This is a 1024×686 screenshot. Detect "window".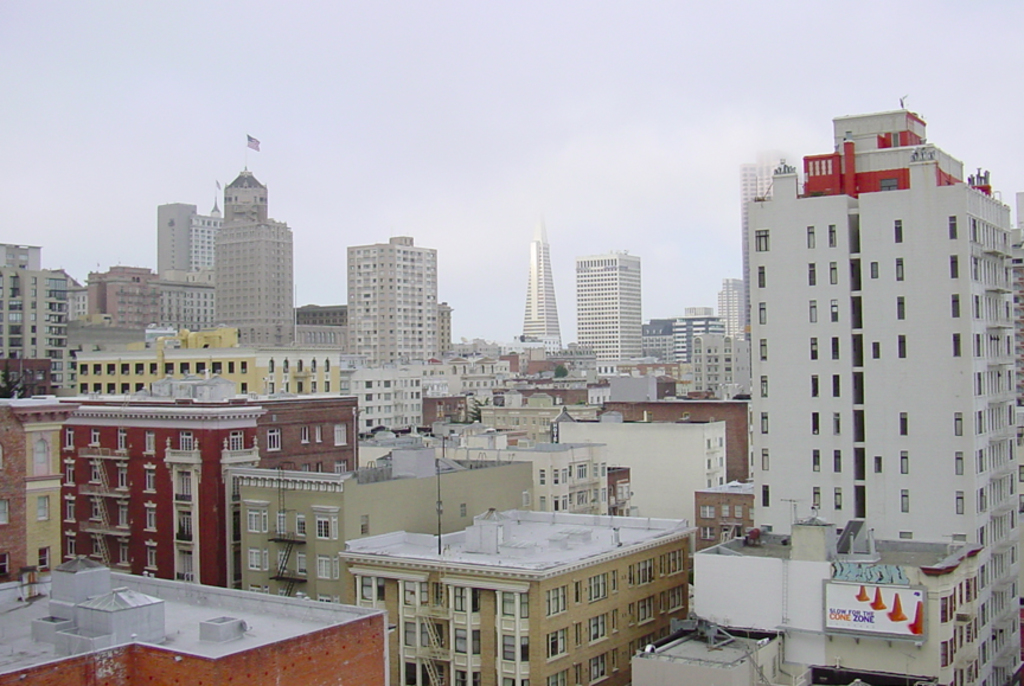
(left=830, top=413, right=840, bottom=436).
